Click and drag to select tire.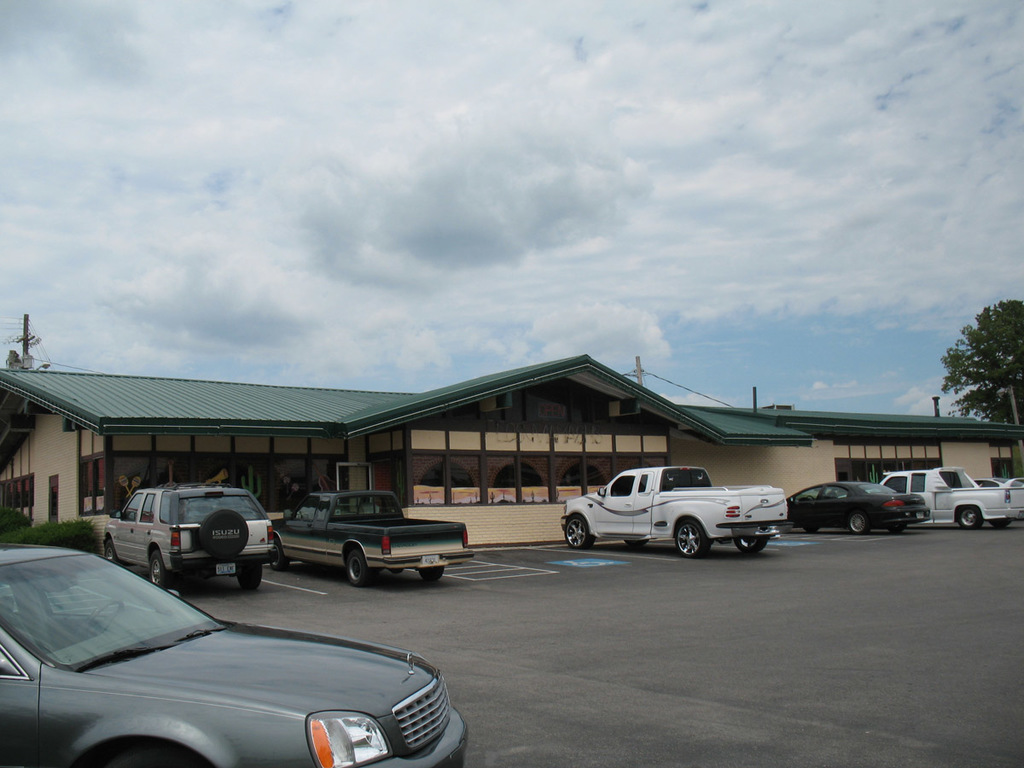
Selection: bbox(565, 515, 593, 549).
